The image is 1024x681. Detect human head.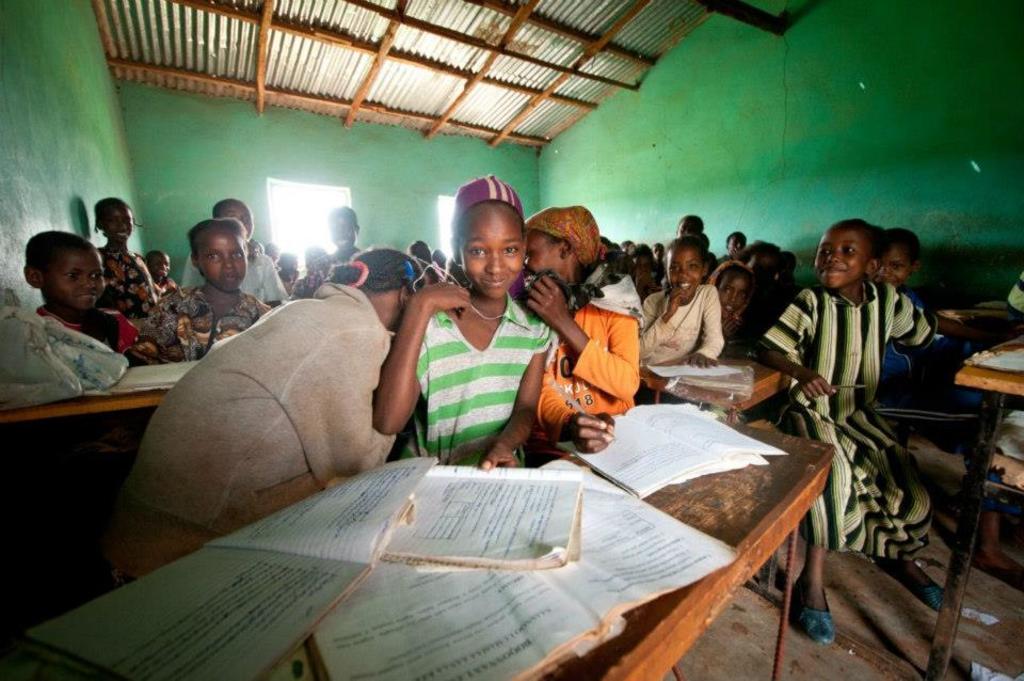
Detection: (17,226,95,316).
